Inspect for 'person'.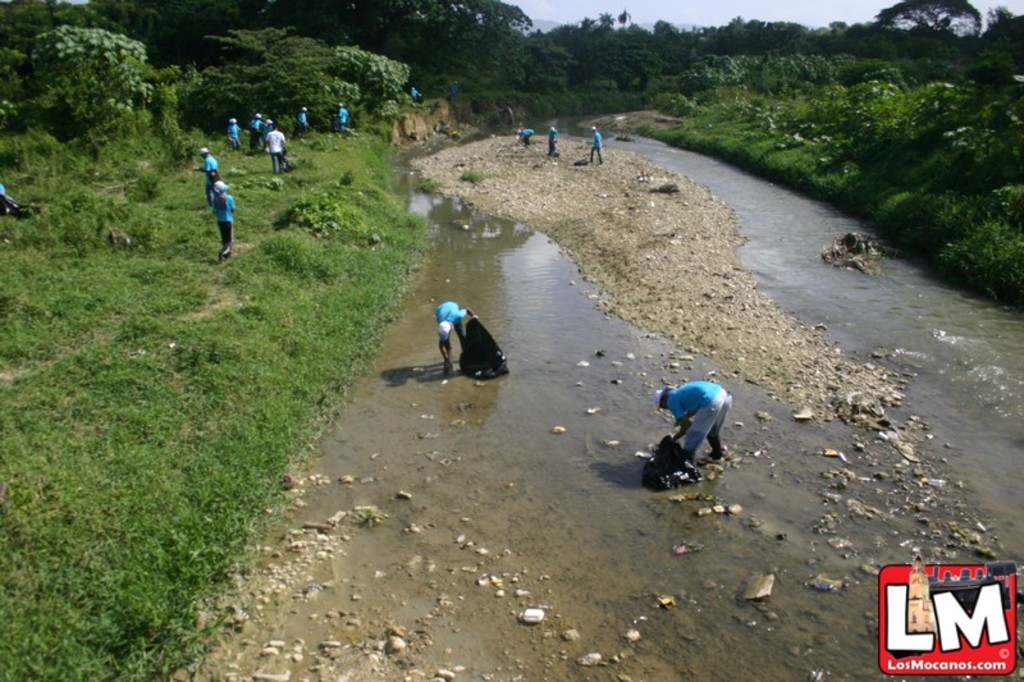
Inspection: rect(209, 178, 236, 261).
